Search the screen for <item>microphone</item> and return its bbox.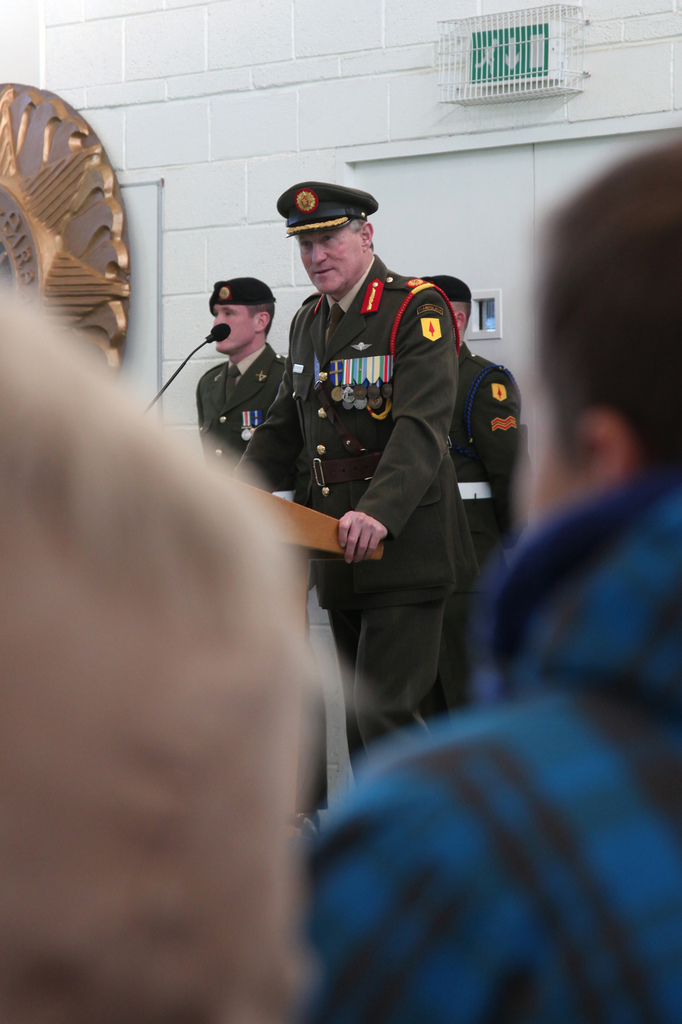
Found: bbox=(207, 321, 233, 342).
